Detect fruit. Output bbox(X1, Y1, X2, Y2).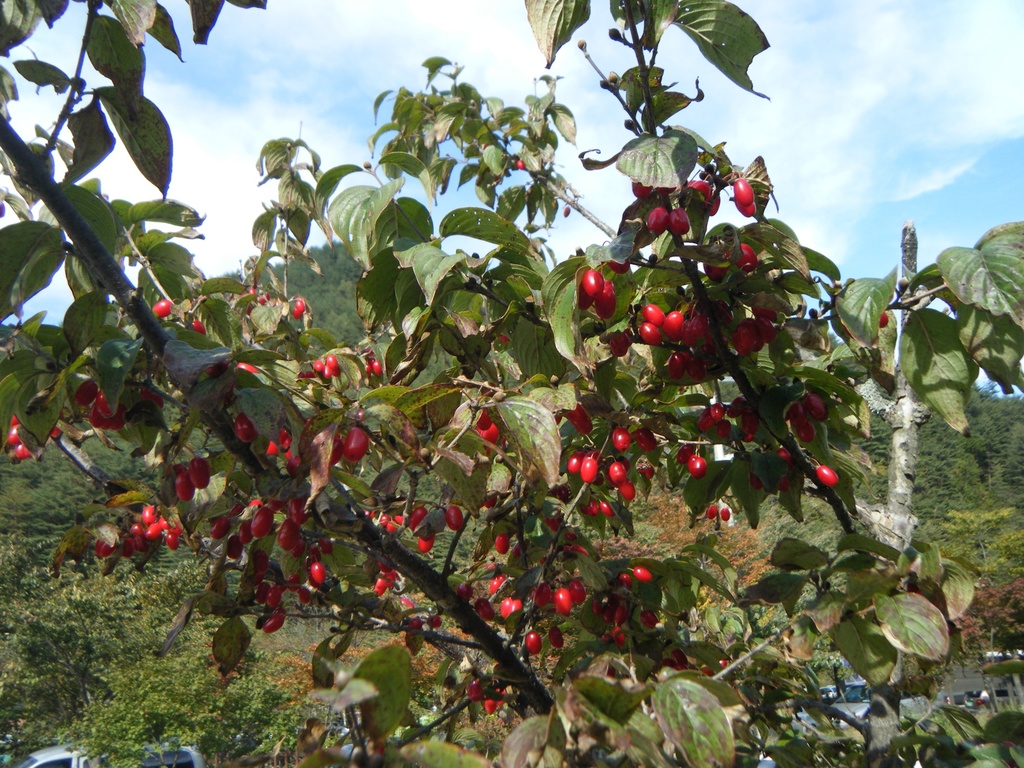
bbox(639, 467, 655, 479).
